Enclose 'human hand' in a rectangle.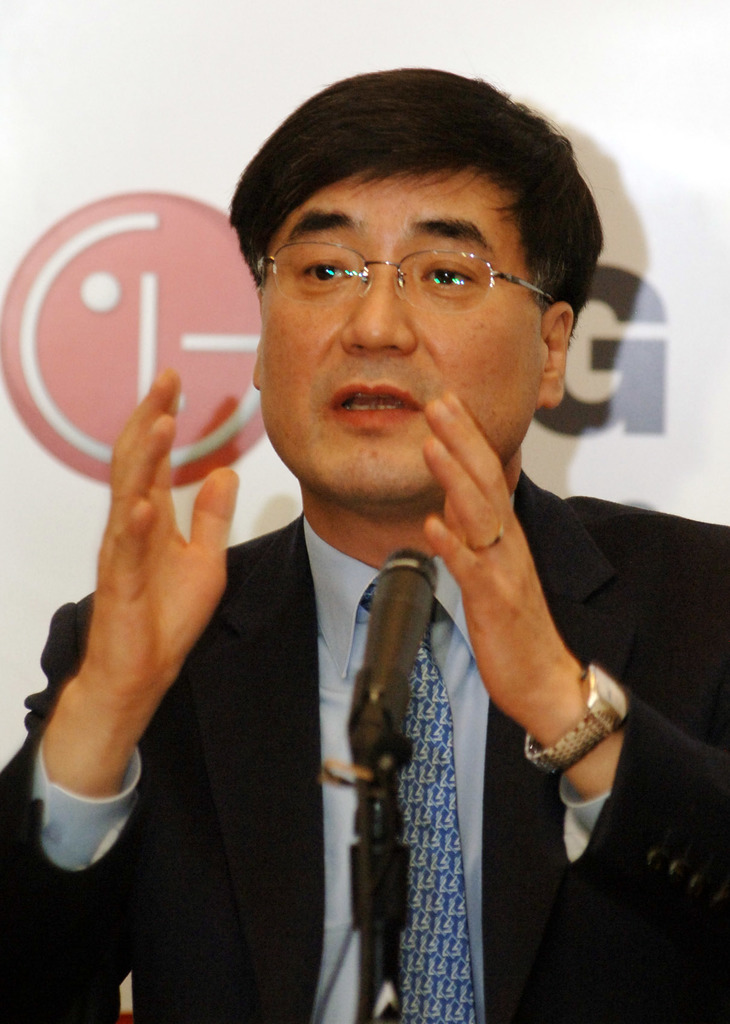
<region>18, 356, 245, 861</region>.
